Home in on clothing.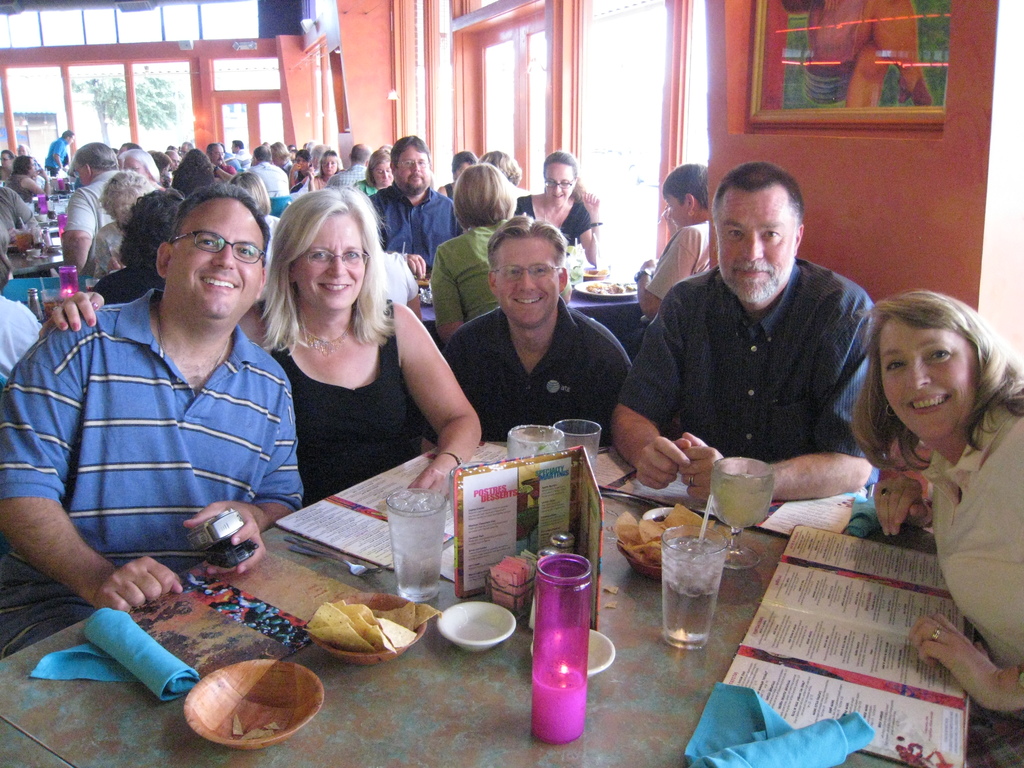
Homed in at bbox=(617, 261, 879, 466).
